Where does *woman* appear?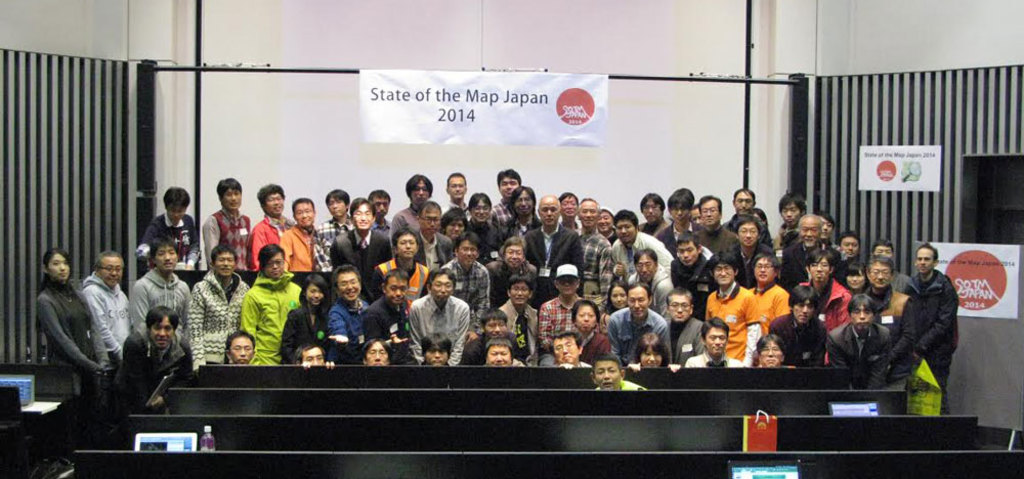
Appears at <bbox>442, 206, 465, 243</bbox>.
